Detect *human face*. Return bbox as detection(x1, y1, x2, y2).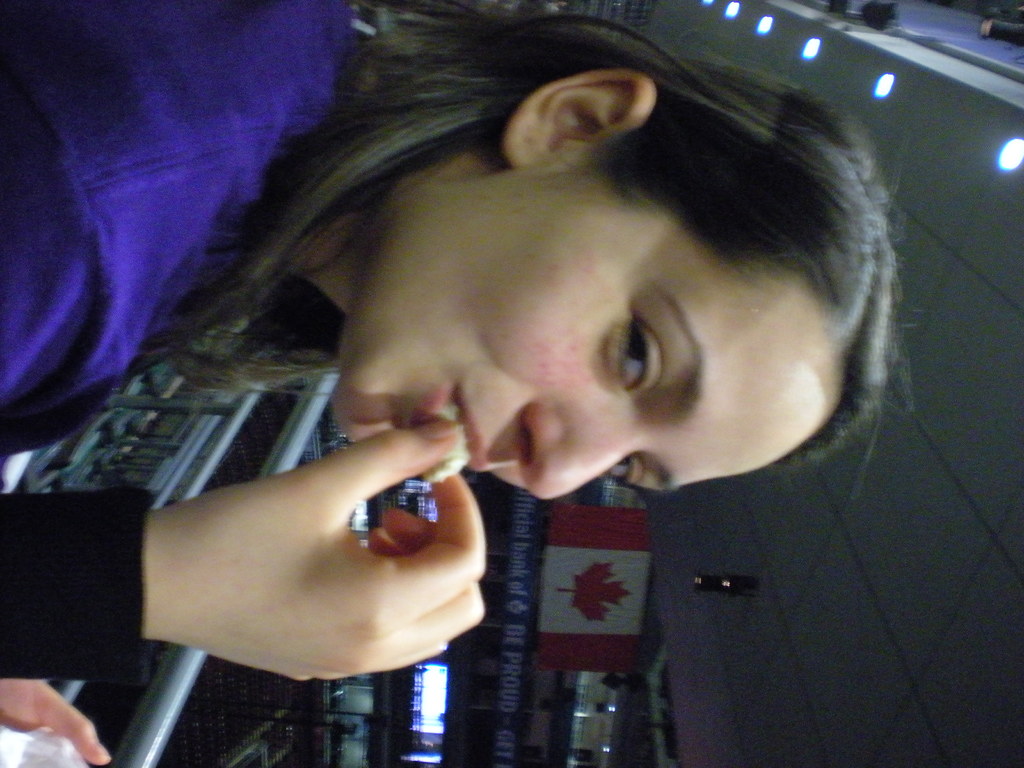
detection(335, 152, 844, 503).
